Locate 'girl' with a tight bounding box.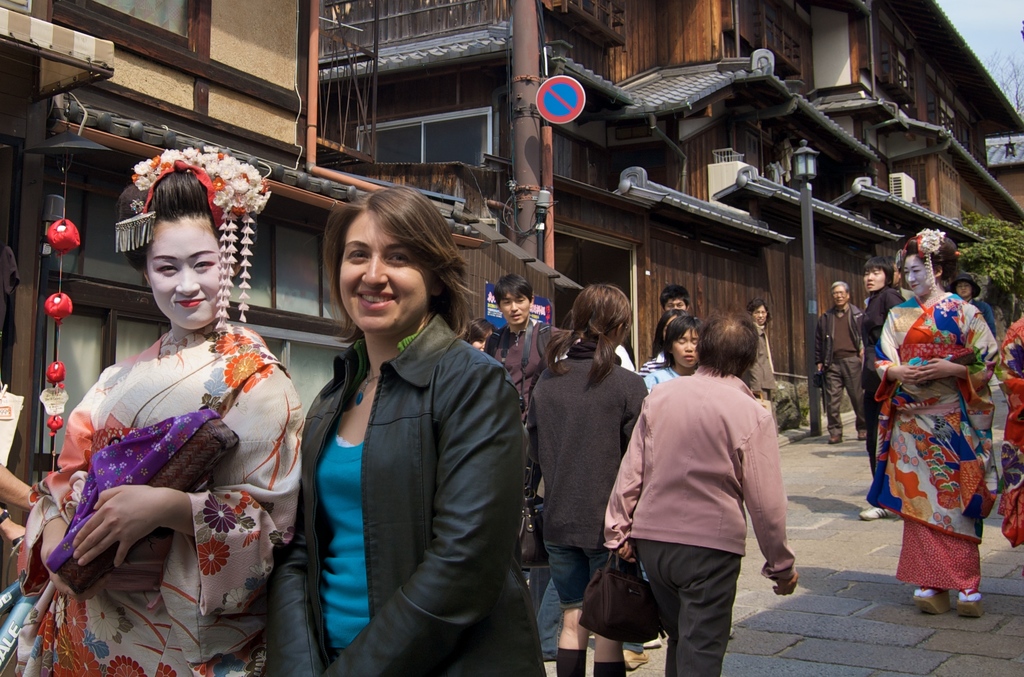
box=[0, 146, 310, 676].
